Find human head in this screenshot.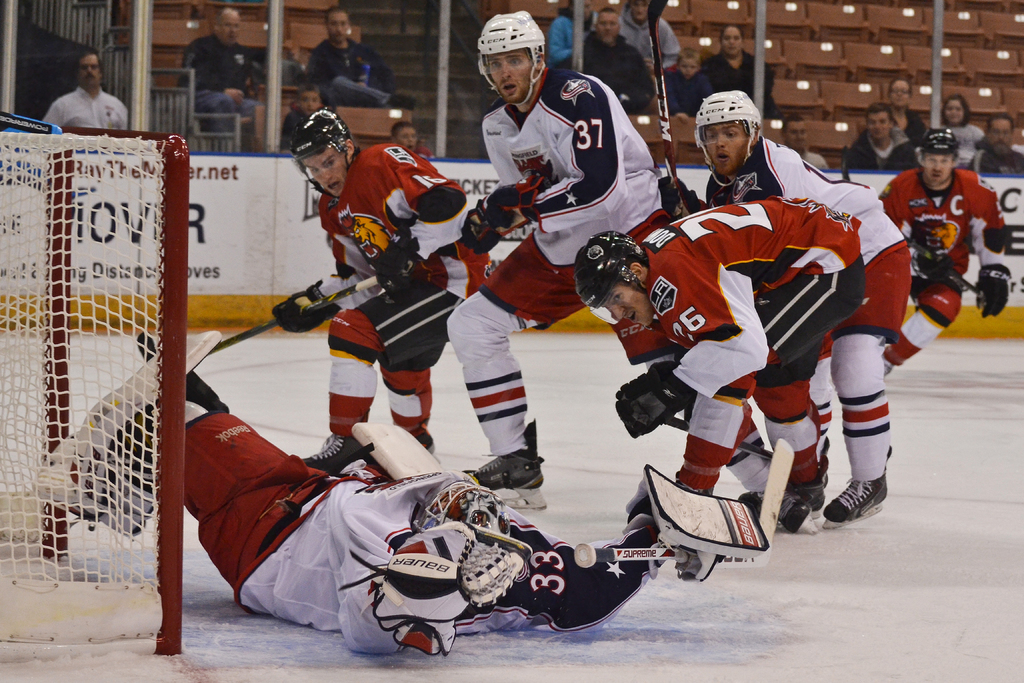
The bounding box for human head is x1=596, y1=9, x2=624, y2=45.
